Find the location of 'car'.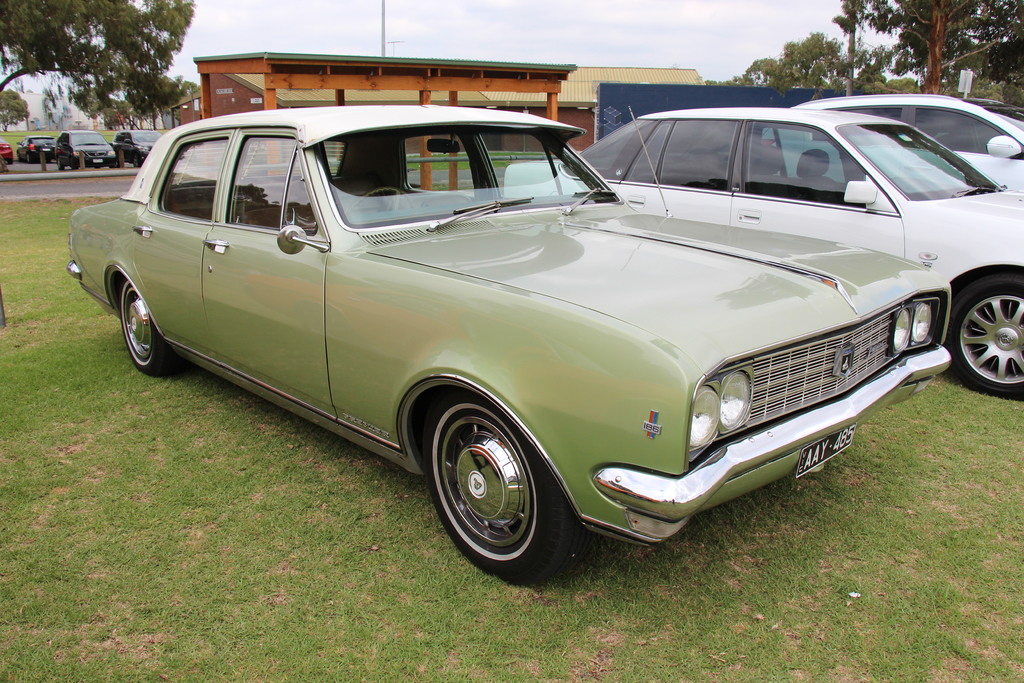
Location: x1=68, y1=104, x2=948, y2=573.
